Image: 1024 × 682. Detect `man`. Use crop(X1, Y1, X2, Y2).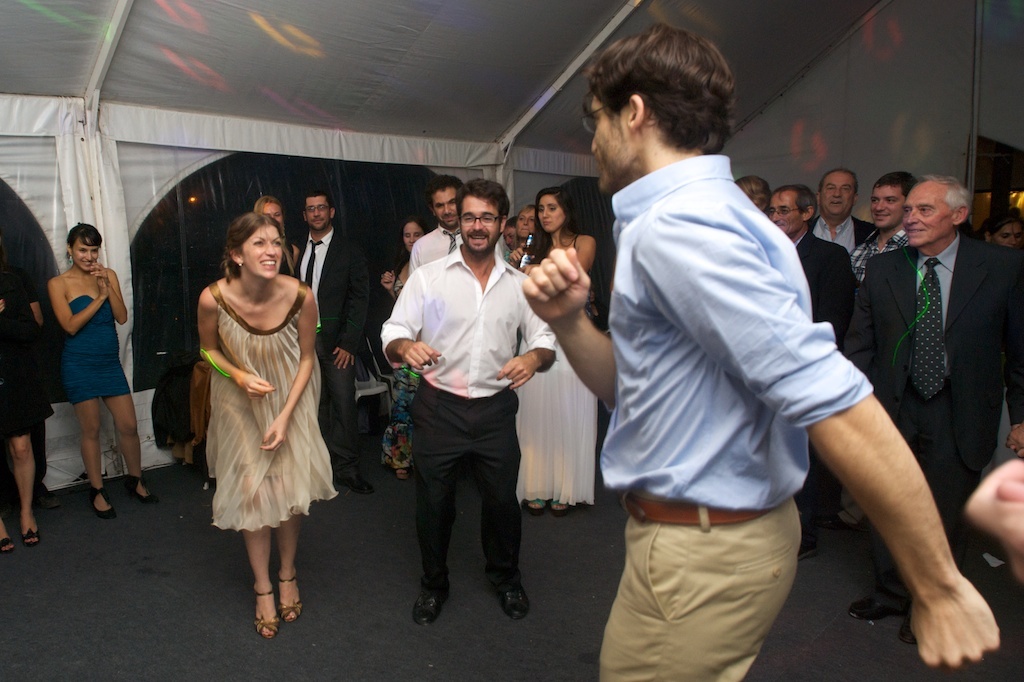
crop(807, 170, 875, 254).
